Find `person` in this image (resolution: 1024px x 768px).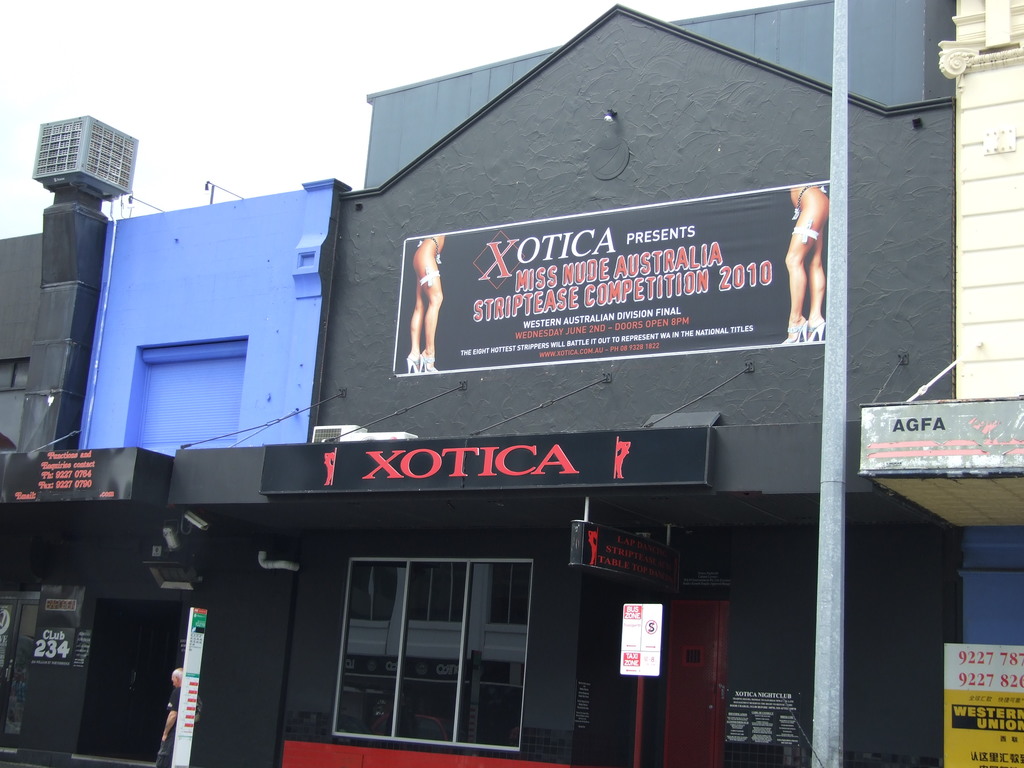
rect(787, 168, 842, 348).
